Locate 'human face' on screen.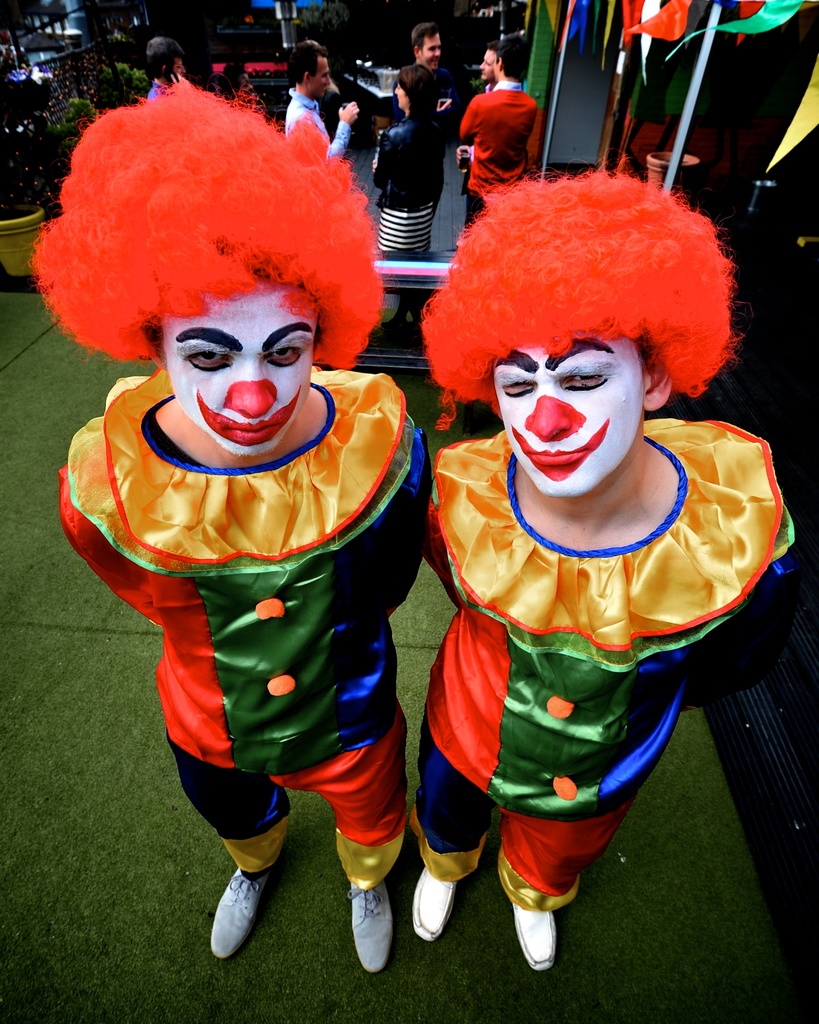
On screen at {"left": 414, "top": 35, "right": 438, "bottom": 74}.
